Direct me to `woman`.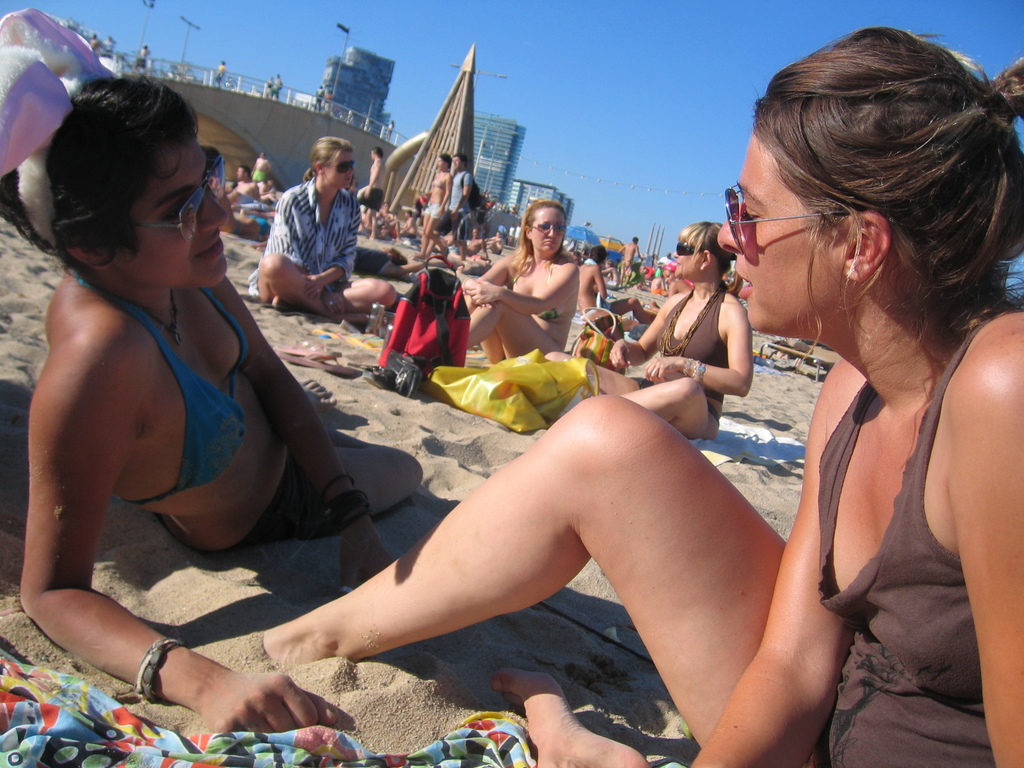
Direction: {"left": 544, "top": 220, "right": 754, "bottom": 440}.
